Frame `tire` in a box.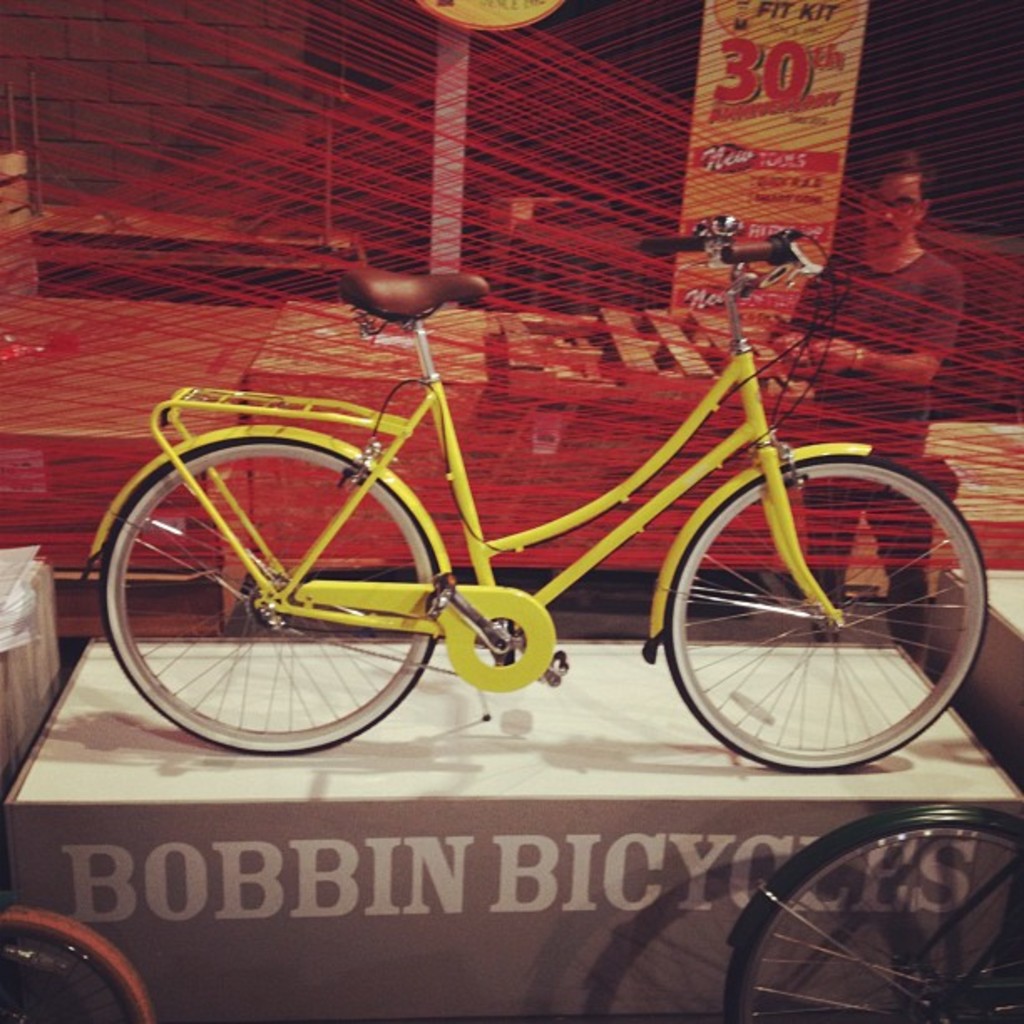
bbox=[726, 822, 1022, 1022].
